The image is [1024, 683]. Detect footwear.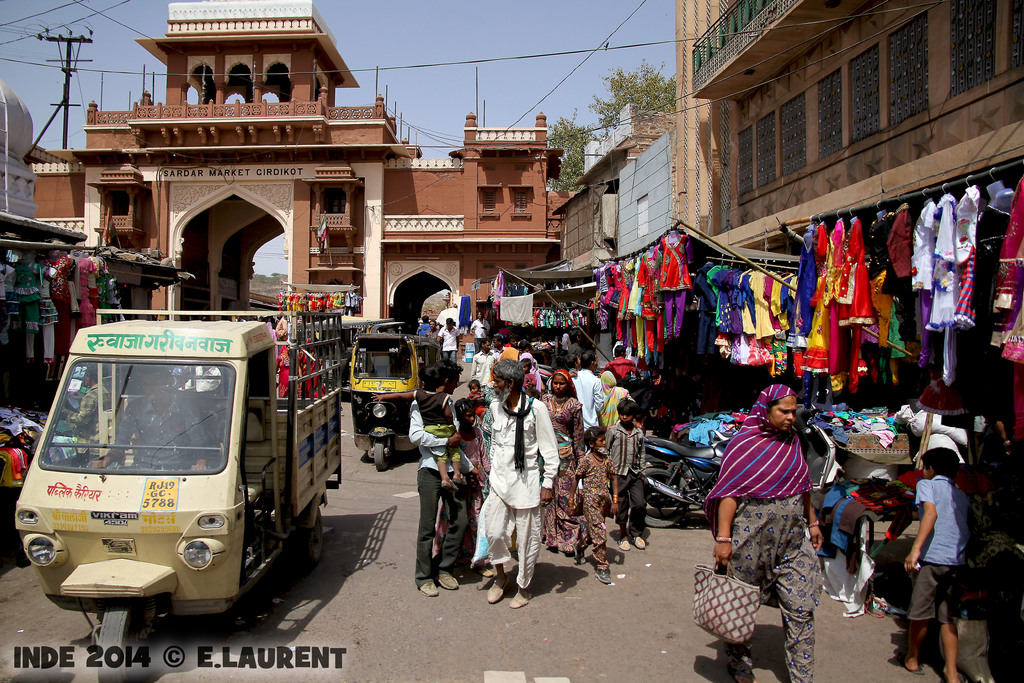
Detection: 729/668/758/682.
